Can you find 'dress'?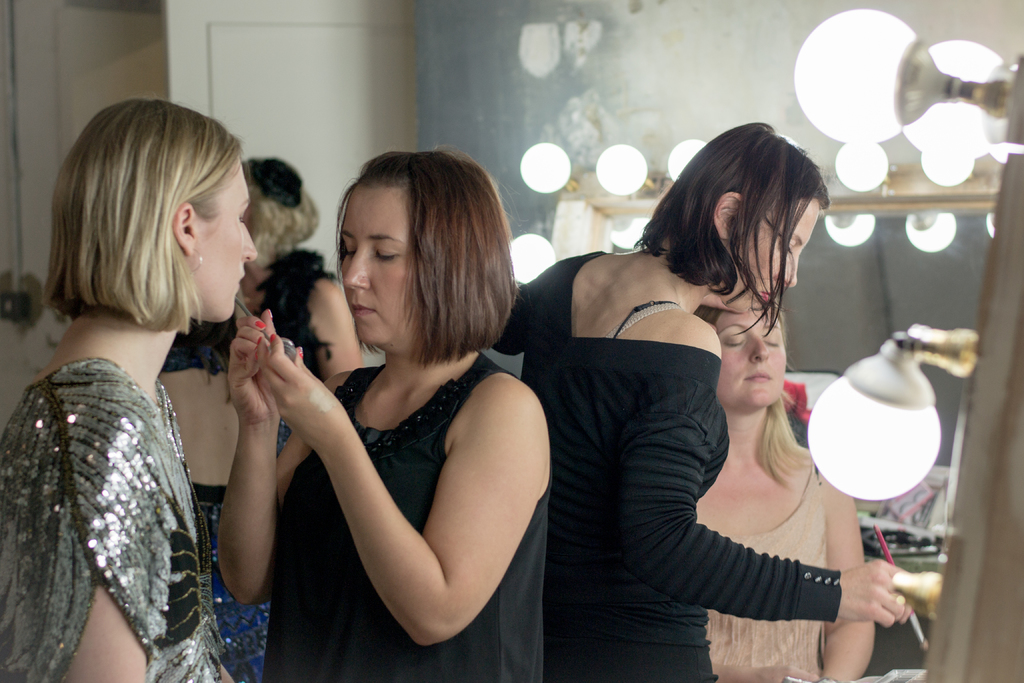
Yes, bounding box: x1=263 y1=353 x2=545 y2=682.
